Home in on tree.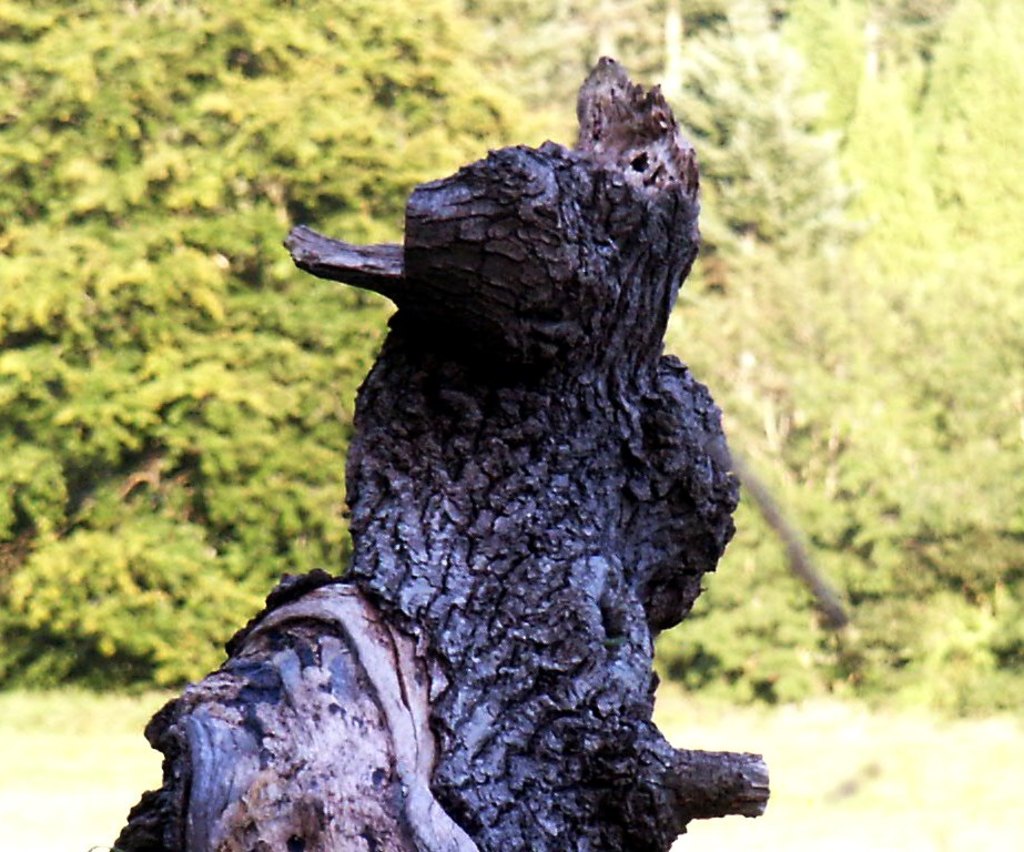
Homed in at {"left": 100, "top": 57, "right": 768, "bottom": 851}.
